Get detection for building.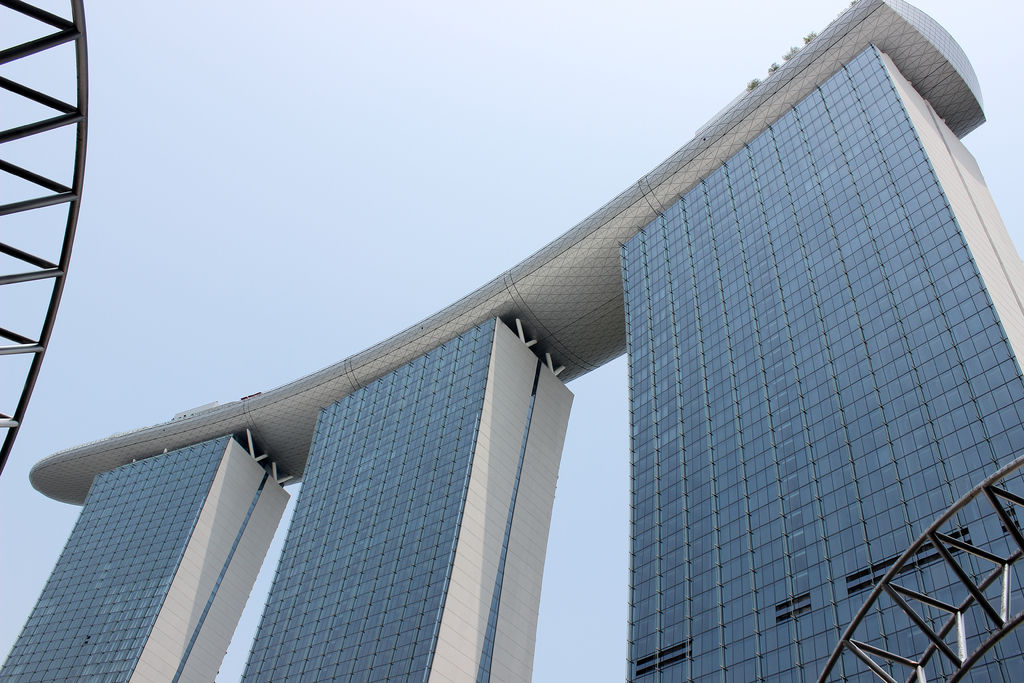
Detection: (0,0,1023,682).
